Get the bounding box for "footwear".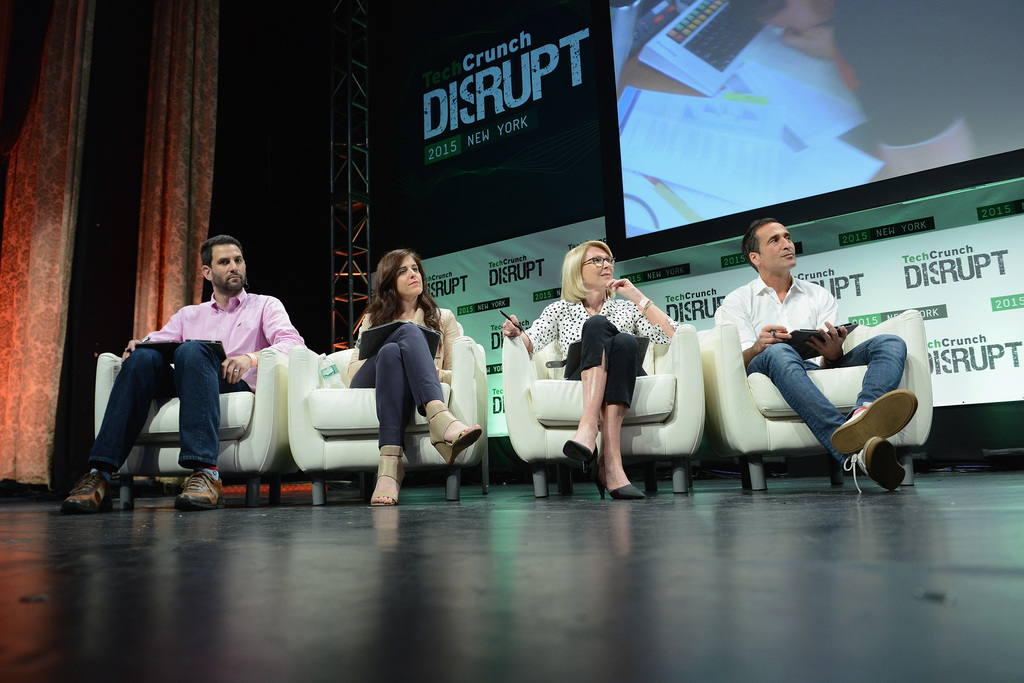
(559, 437, 600, 478).
